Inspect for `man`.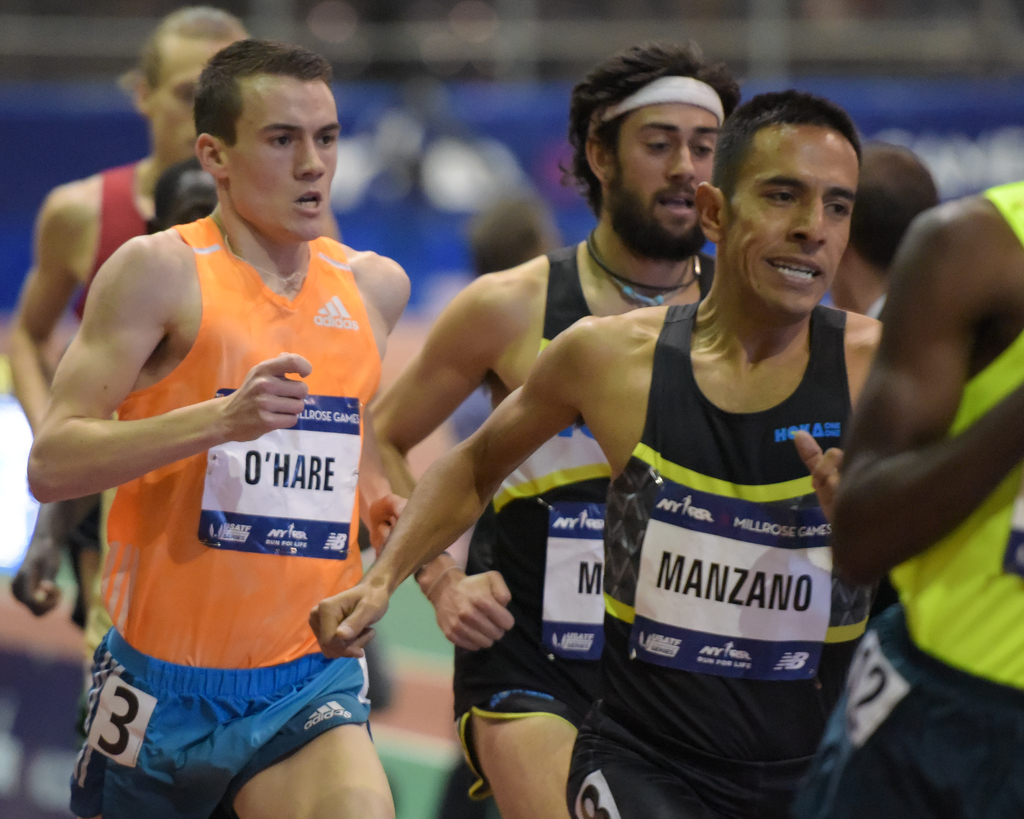
Inspection: pyautogui.locateOnScreen(801, 177, 1023, 818).
